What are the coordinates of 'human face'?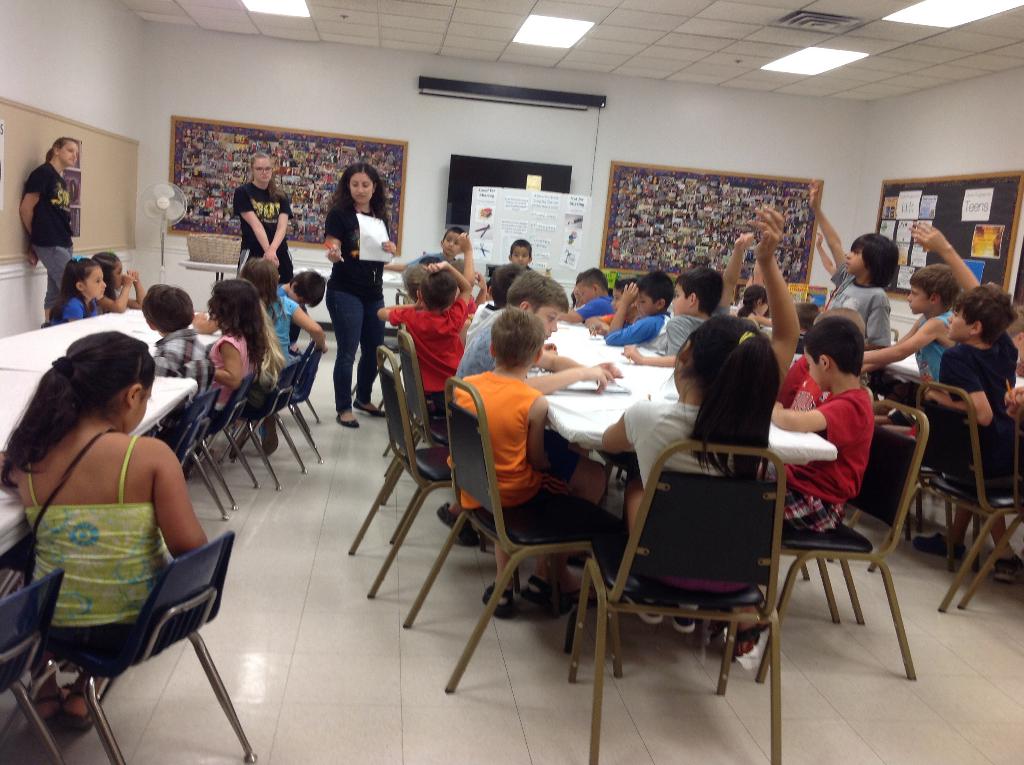
Rect(253, 159, 274, 183).
